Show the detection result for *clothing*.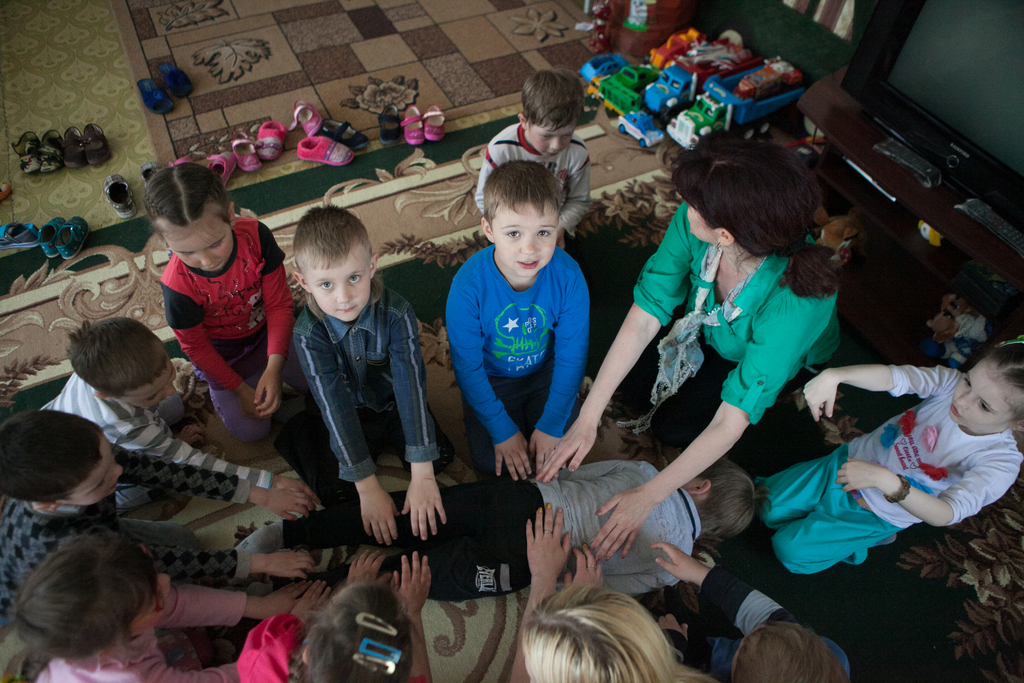
l=239, t=611, r=305, b=682.
